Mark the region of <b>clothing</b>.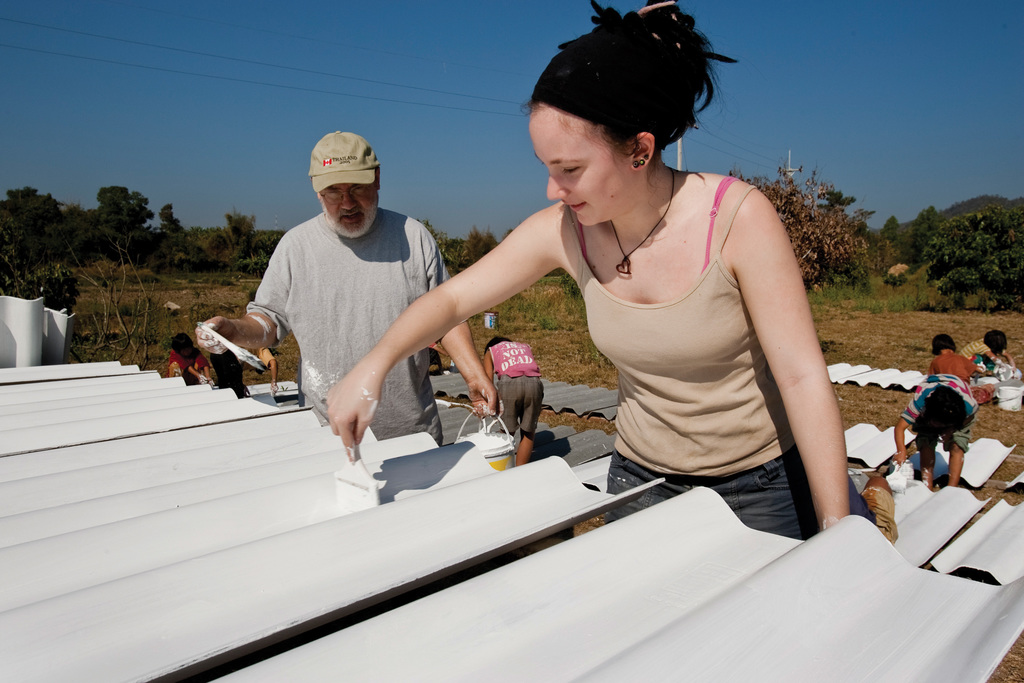
Region: left=932, top=343, right=976, bottom=381.
